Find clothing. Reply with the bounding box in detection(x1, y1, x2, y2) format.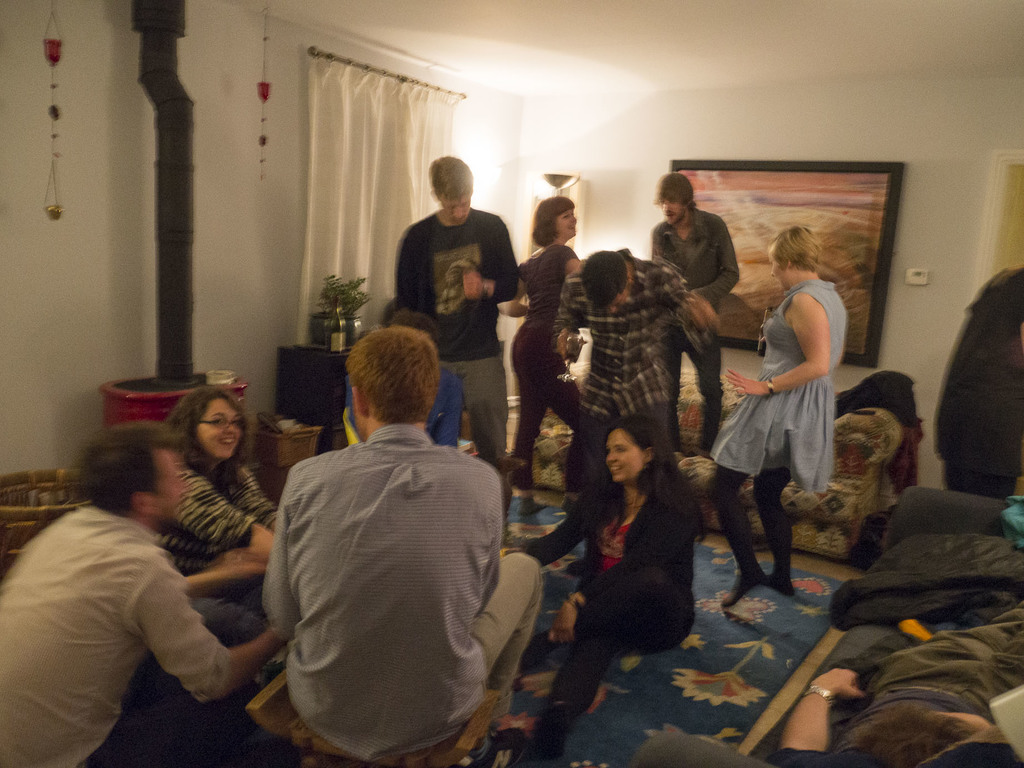
detection(933, 266, 1023, 500).
